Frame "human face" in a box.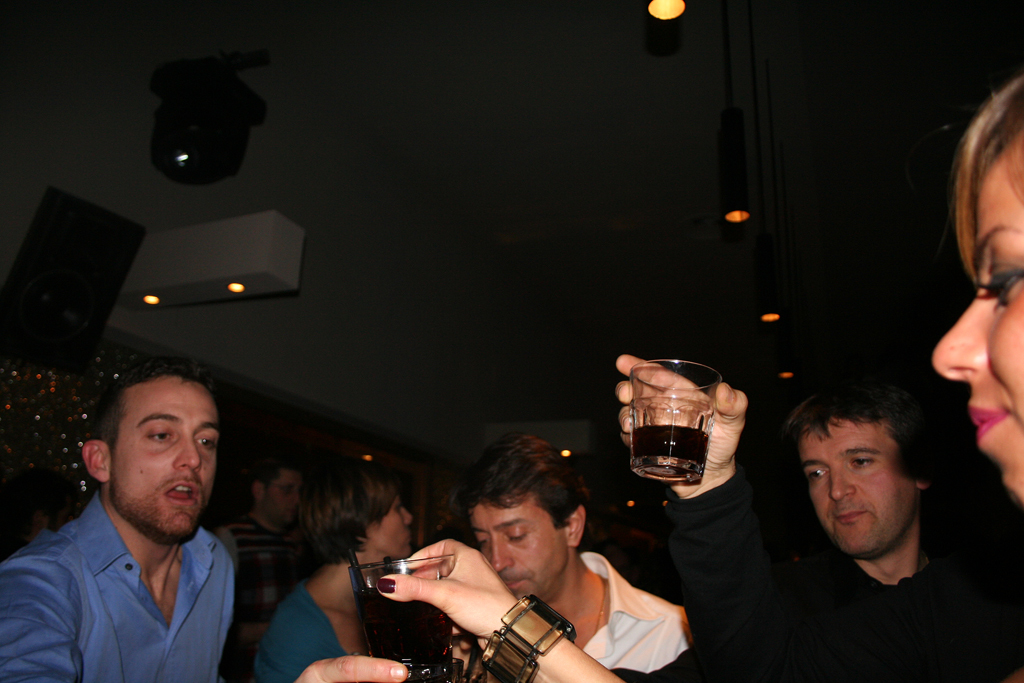
(left=932, top=128, right=1023, bottom=503).
